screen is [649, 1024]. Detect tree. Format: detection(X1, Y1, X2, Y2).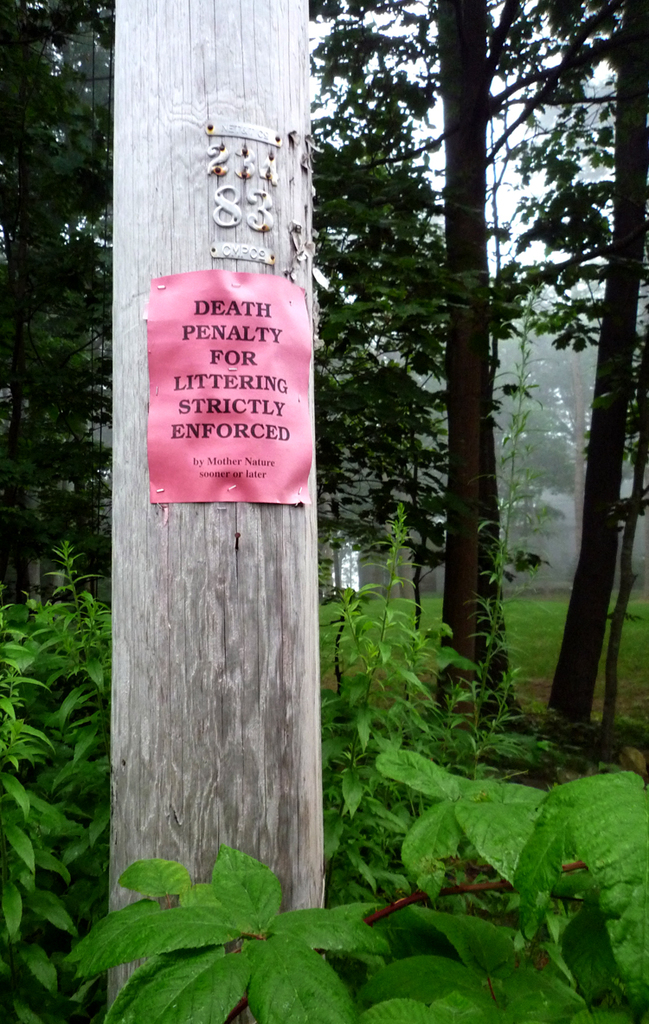
detection(307, 158, 455, 406).
